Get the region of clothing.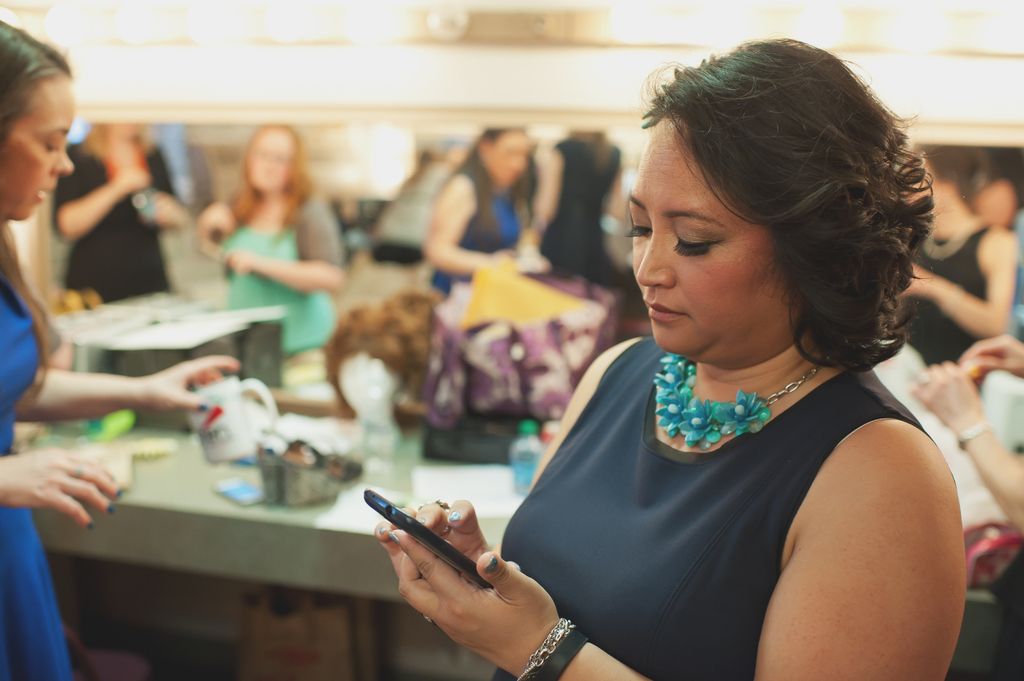
<bbox>900, 225, 1012, 369</bbox>.
